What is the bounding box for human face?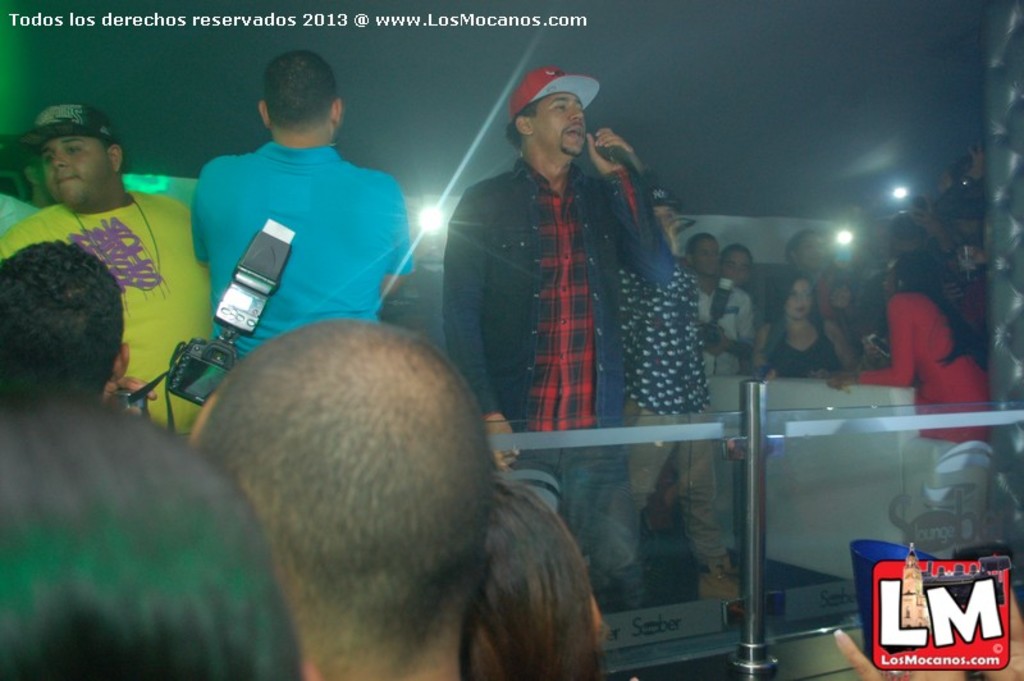
detection(799, 230, 823, 270).
